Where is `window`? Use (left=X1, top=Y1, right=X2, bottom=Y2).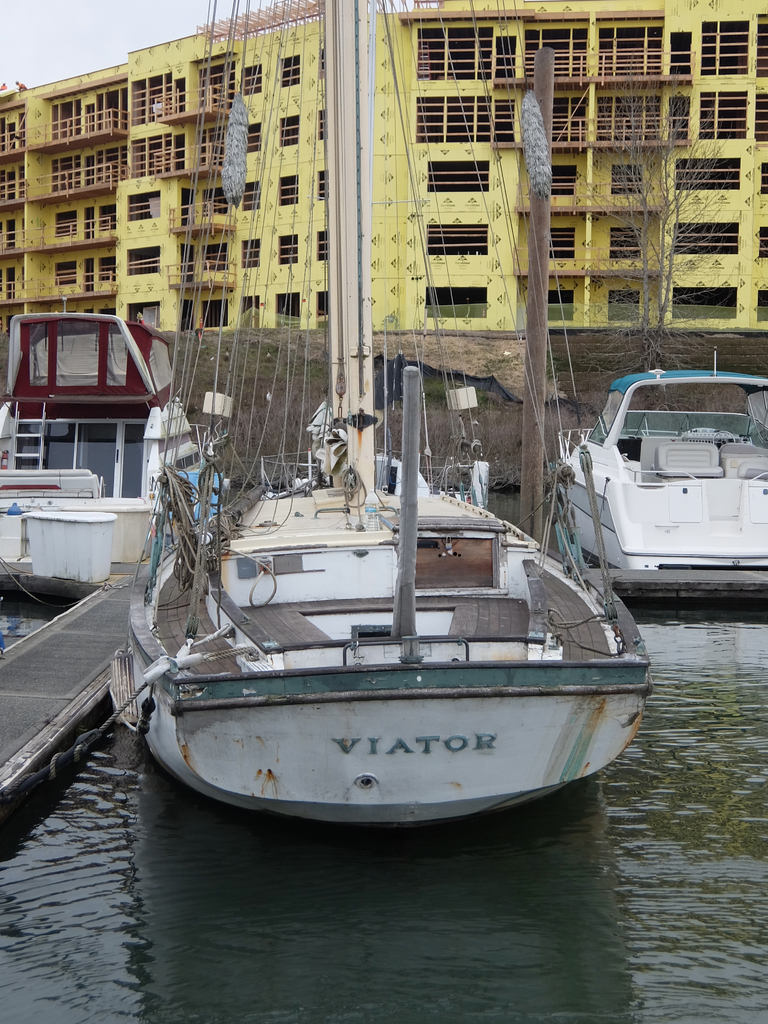
(left=415, top=95, right=515, bottom=140).
